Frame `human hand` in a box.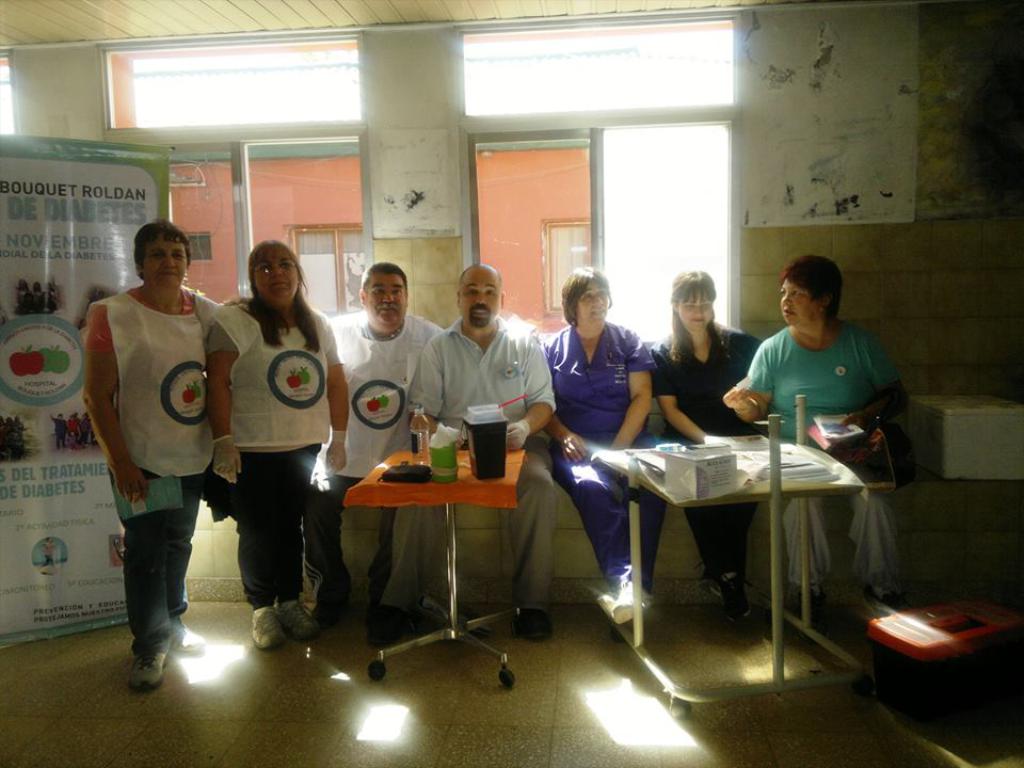
[721, 381, 754, 411].
